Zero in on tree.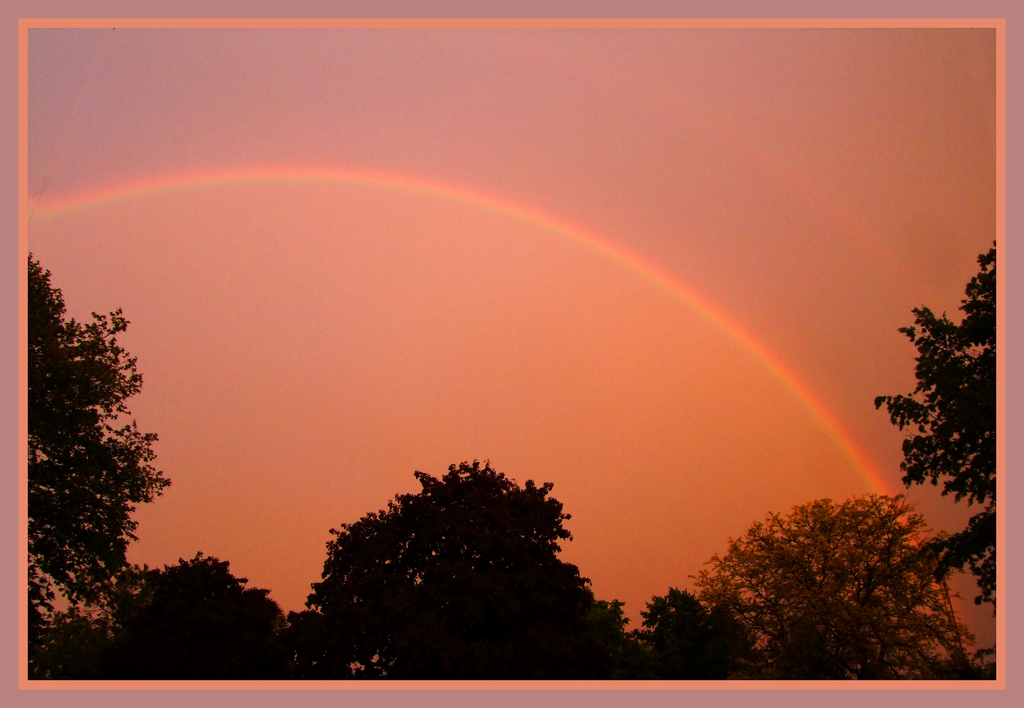
Zeroed in: x1=305 y1=440 x2=616 y2=666.
